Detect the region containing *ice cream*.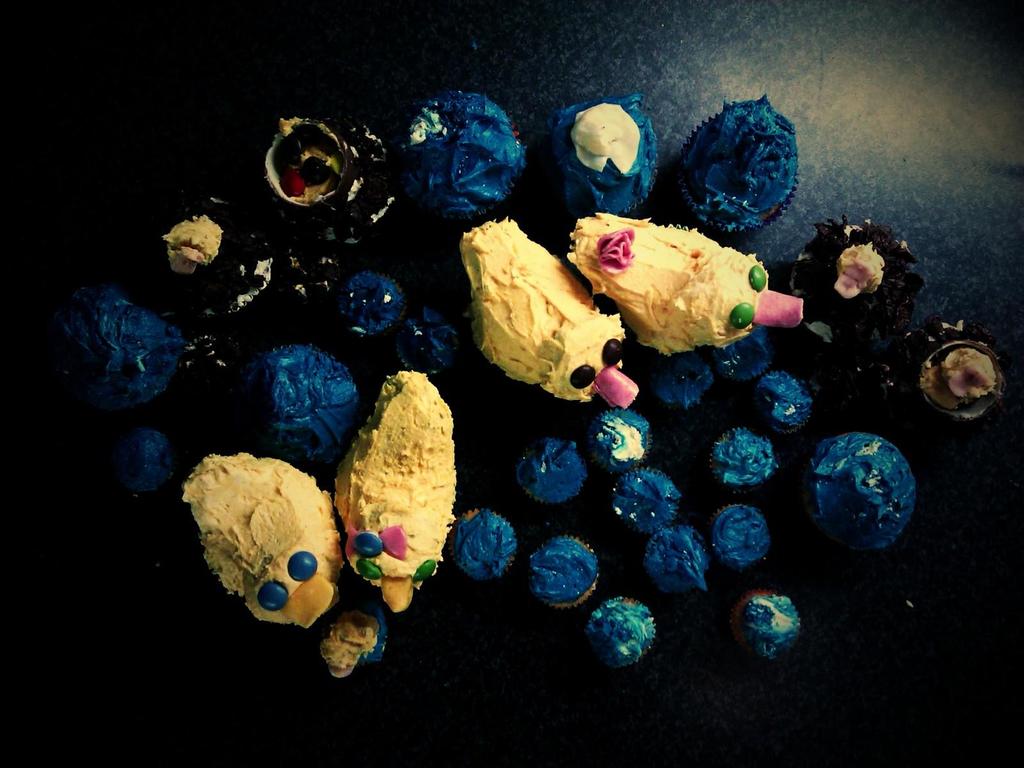
pyautogui.locateOnScreen(563, 200, 774, 356).
